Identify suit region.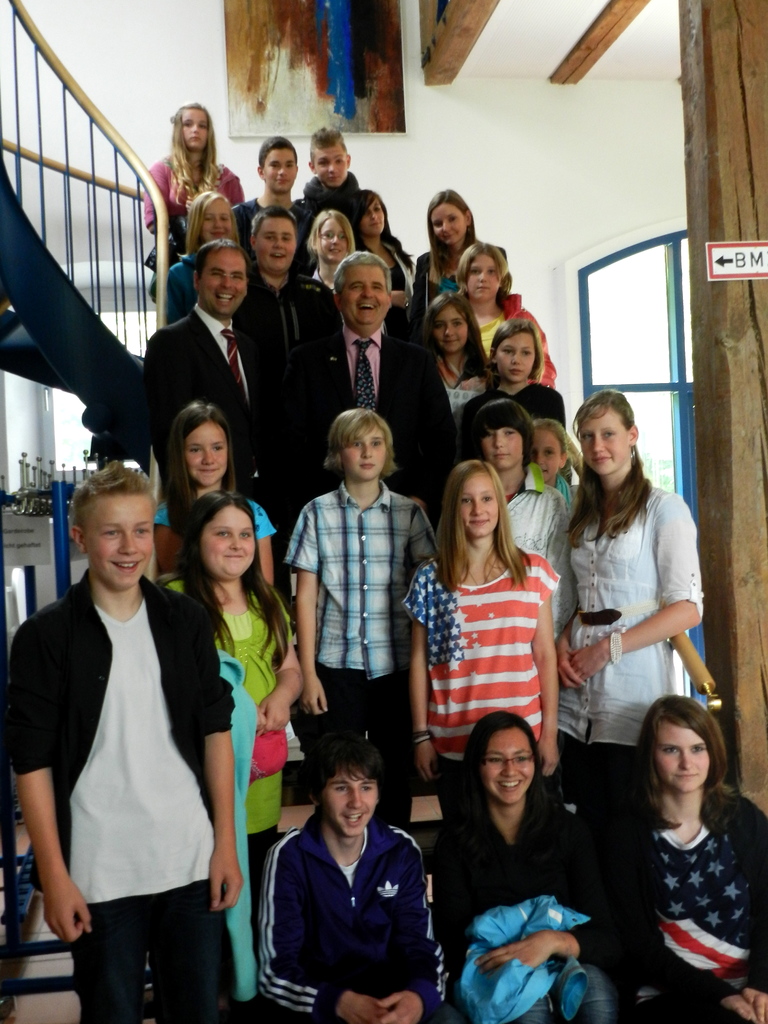
Region: [134, 237, 287, 465].
